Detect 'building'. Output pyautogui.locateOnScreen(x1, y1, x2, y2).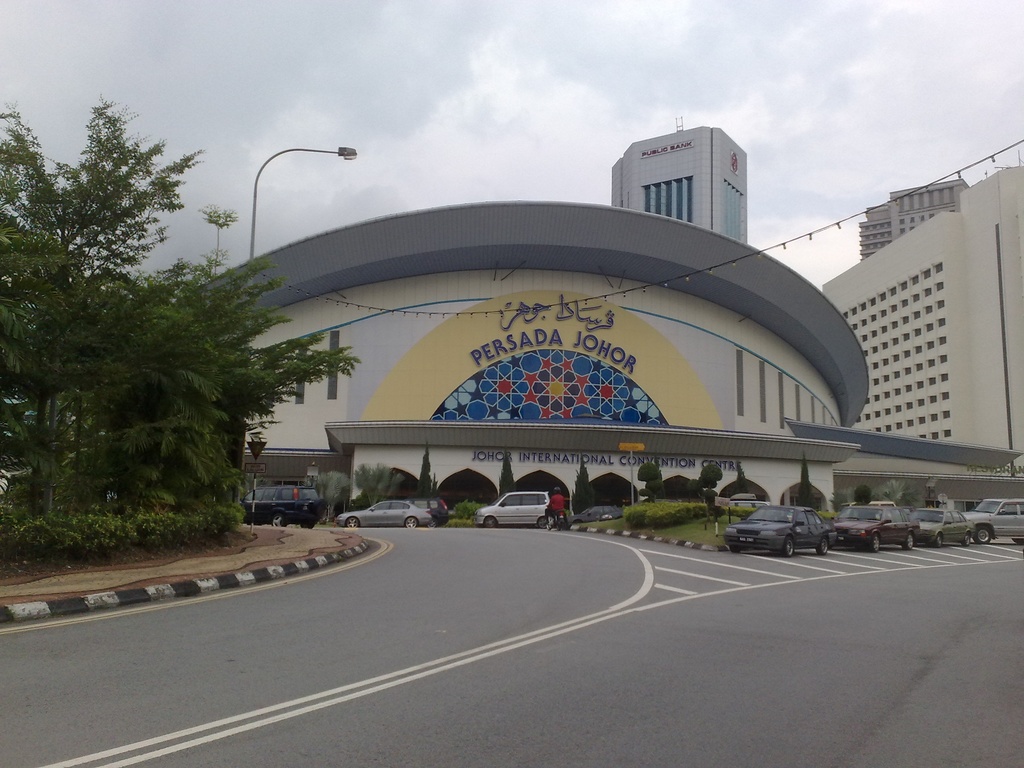
pyautogui.locateOnScreen(612, 118, 747, 248).
